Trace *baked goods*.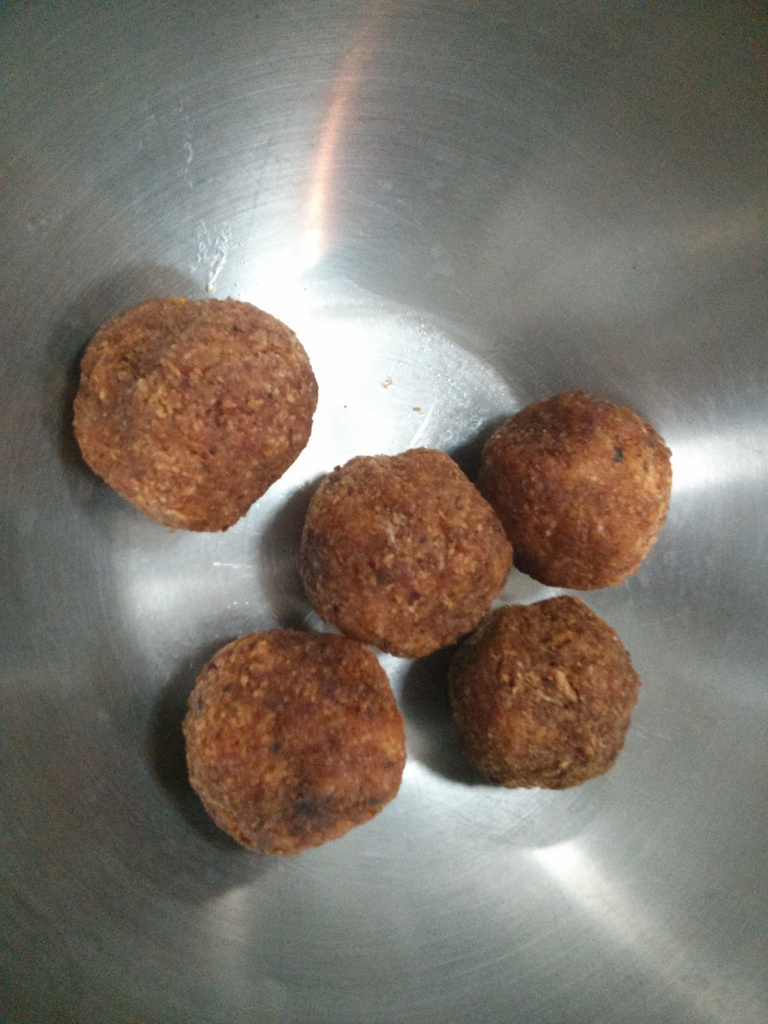
Traced to detection(180, 629, 403, 855).
